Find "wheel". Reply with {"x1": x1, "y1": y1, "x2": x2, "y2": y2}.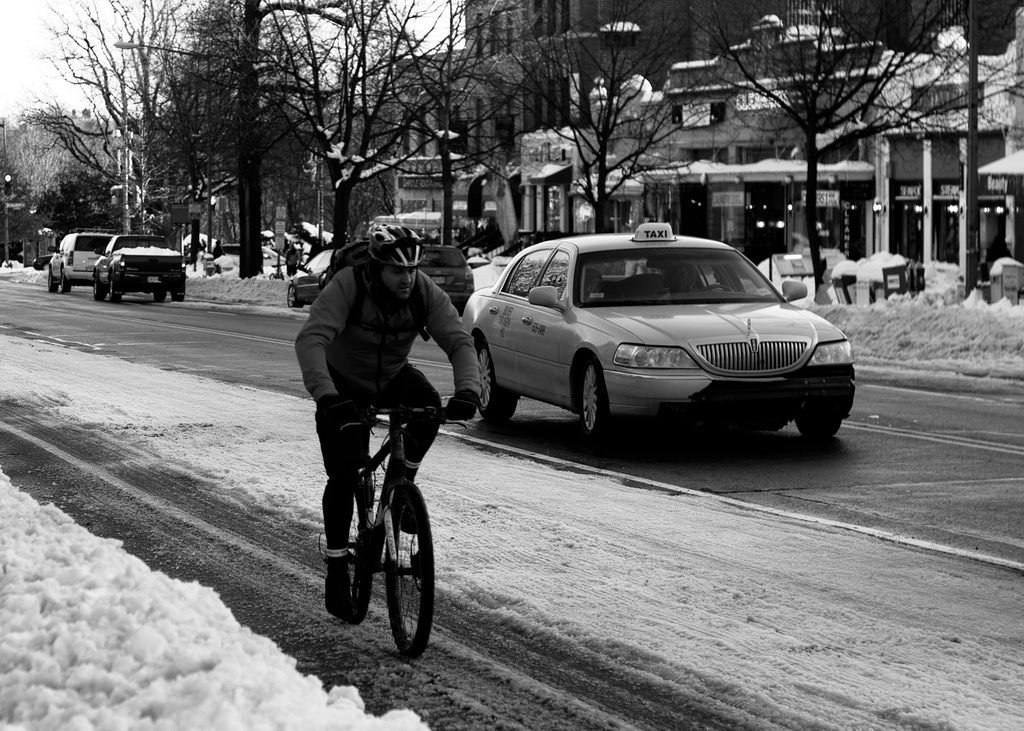
{"x1": 367, "y1": 486, "x2": 432, "y2": 655}.
